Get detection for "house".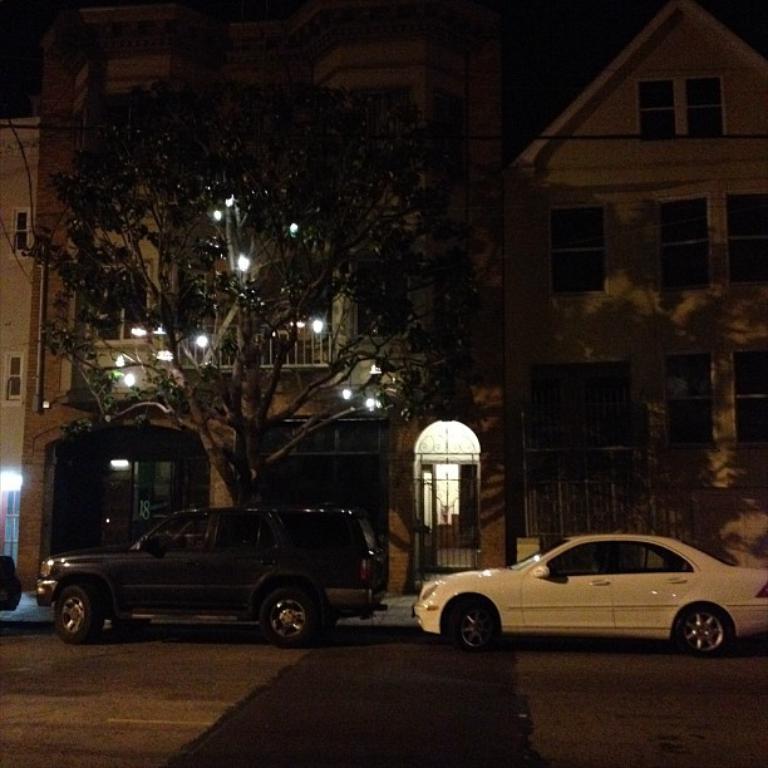
Detection: select_region(501, 0, 767, 562).
